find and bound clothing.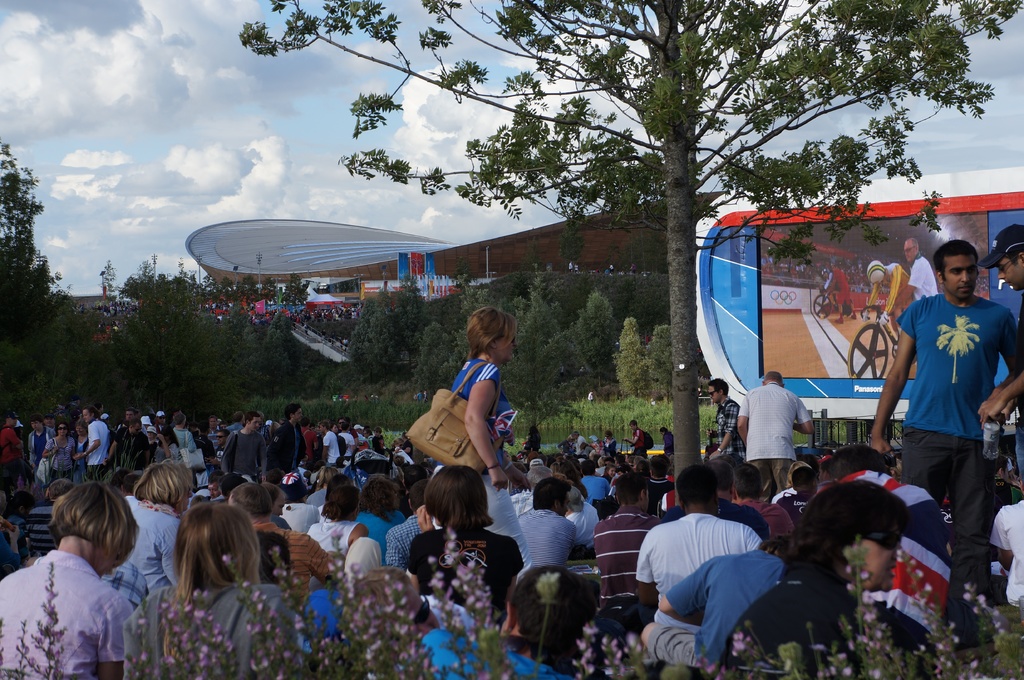
Bound: (left=713, top=398, right=743, bottom=461).
